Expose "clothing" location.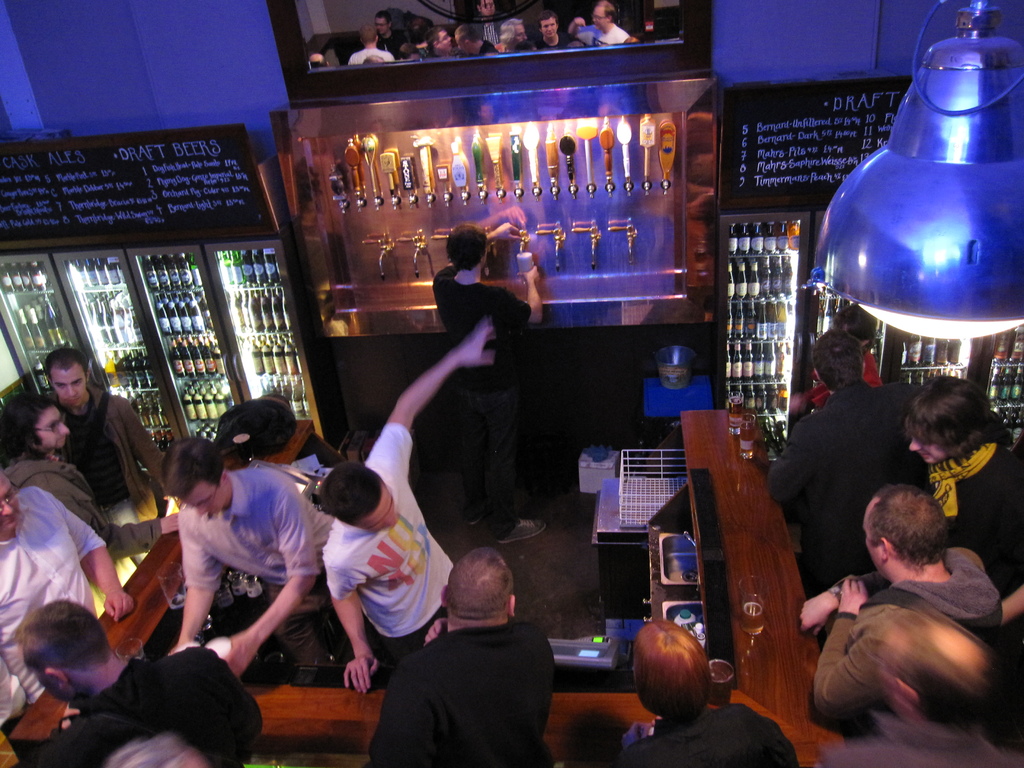
Exposed at (left=45, top=381, right=169, bottom=581).
